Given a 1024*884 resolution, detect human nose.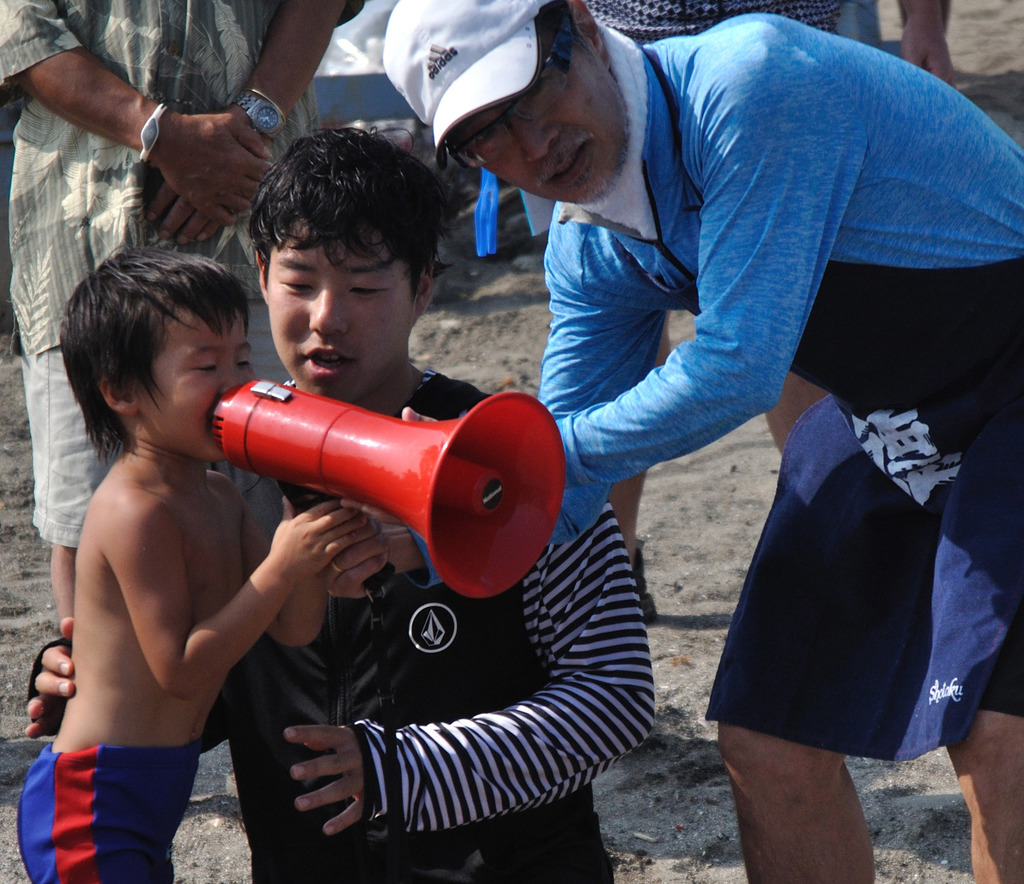
detection(310, 280, 349, 337).
